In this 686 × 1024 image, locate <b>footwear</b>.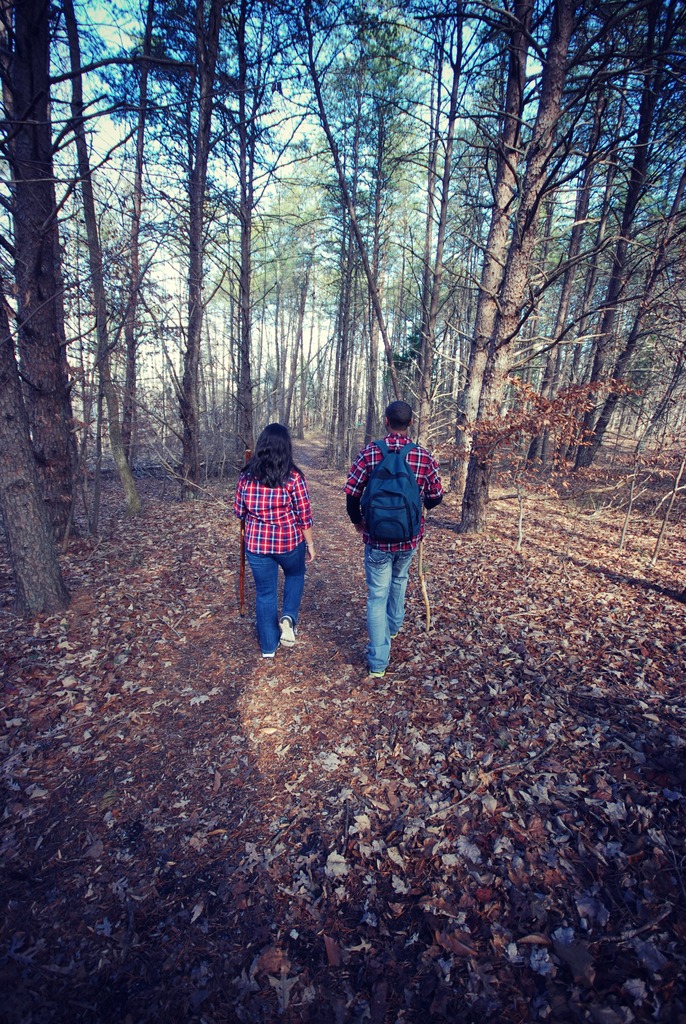
Bounding box: <box>261,649,276,658</box>.
